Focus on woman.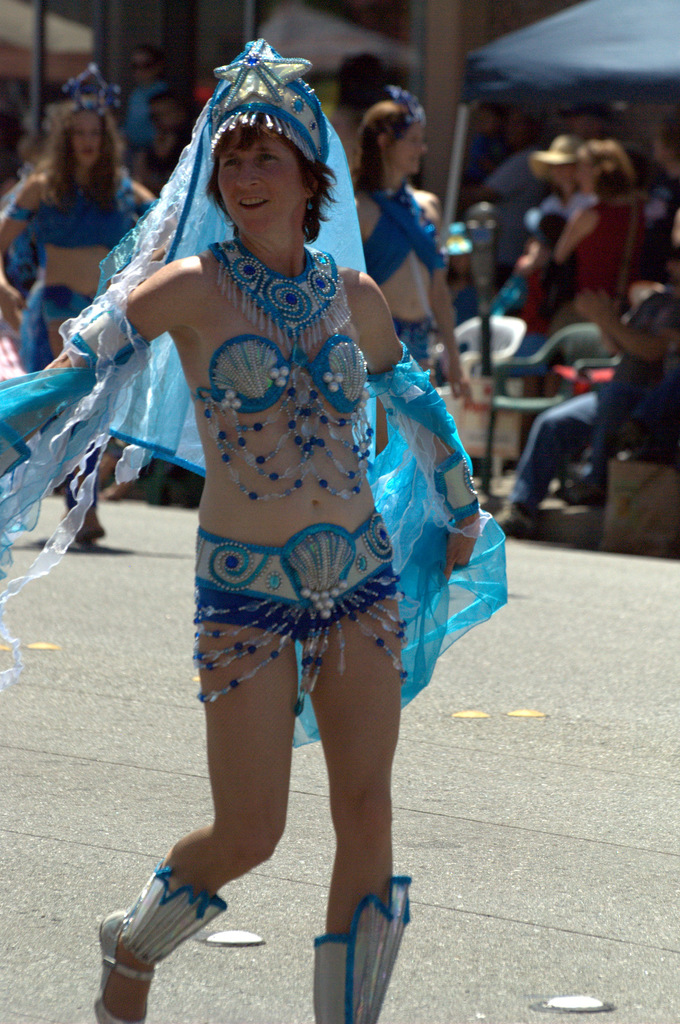
Focused at crop(548, 139, 644, 335).
